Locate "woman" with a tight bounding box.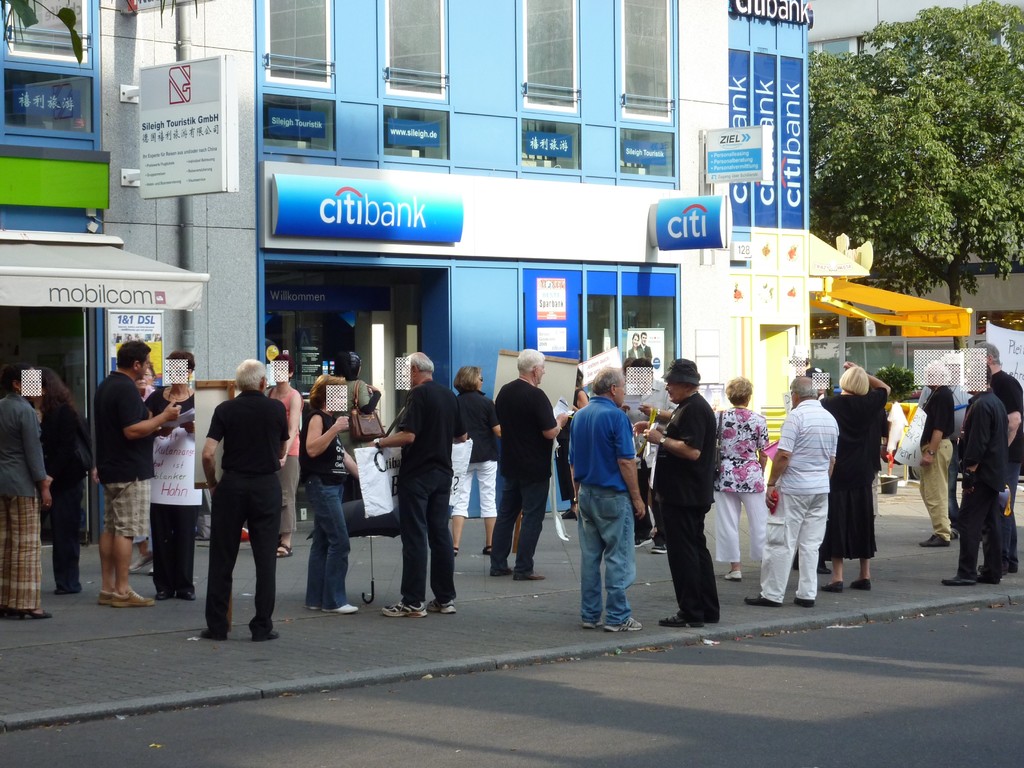
<box>707,378,769,579</box>.
